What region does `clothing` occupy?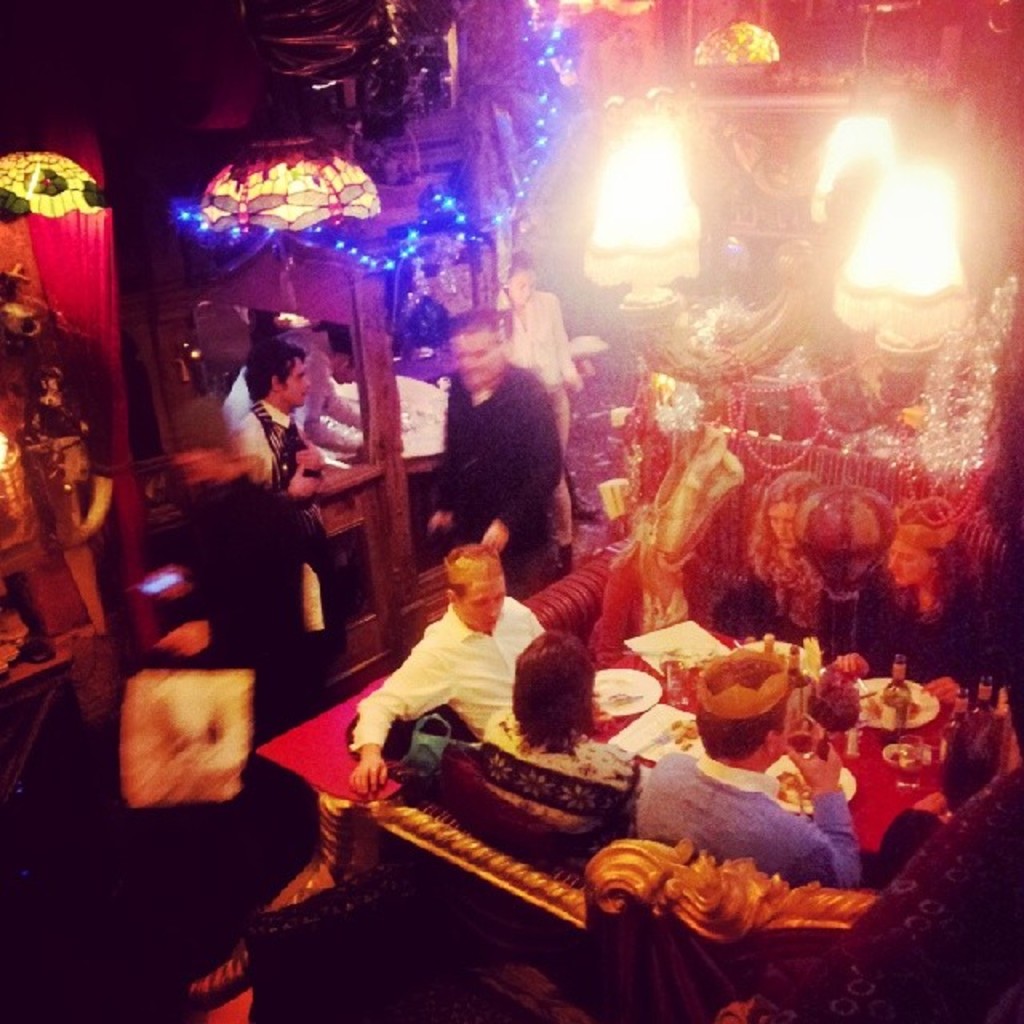
x1=440, y1=358, x2=562, y2=584.
